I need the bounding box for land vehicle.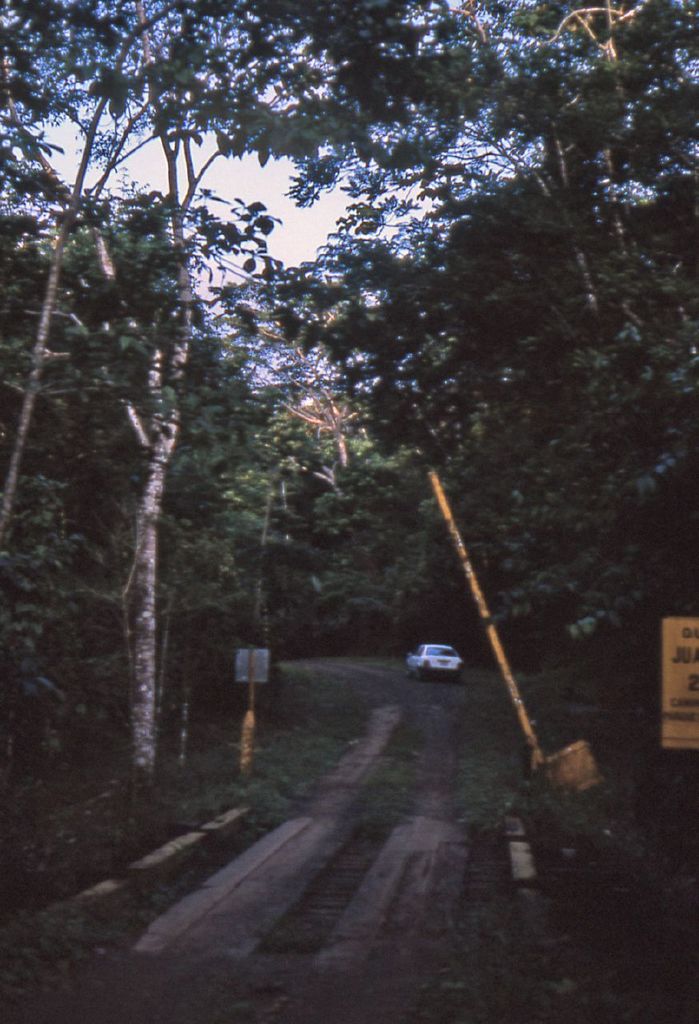
Here it is: rect(409, 646, 460, 680).
